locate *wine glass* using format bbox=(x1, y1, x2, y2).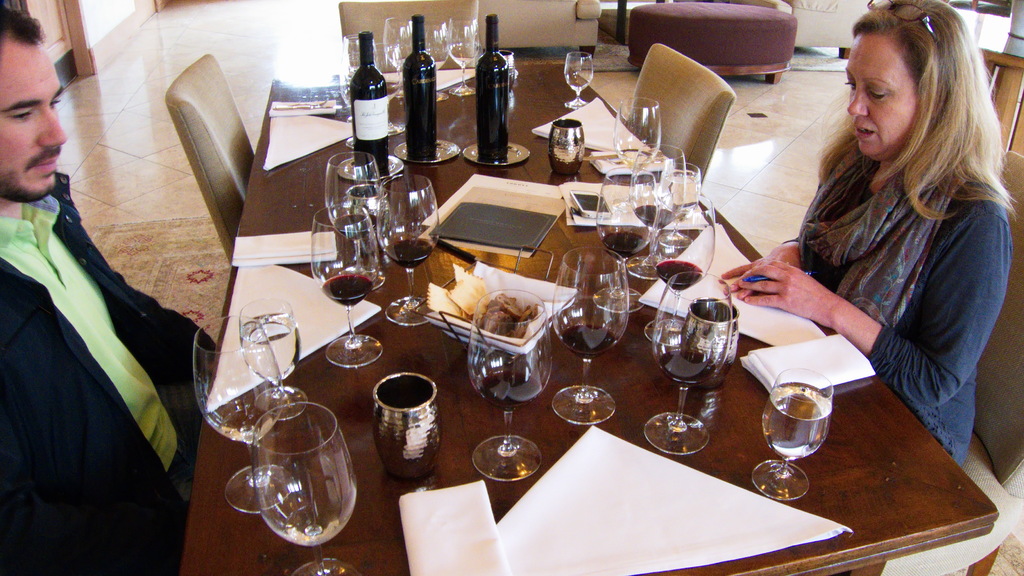
bbox=(241, 304, 301, 416).
